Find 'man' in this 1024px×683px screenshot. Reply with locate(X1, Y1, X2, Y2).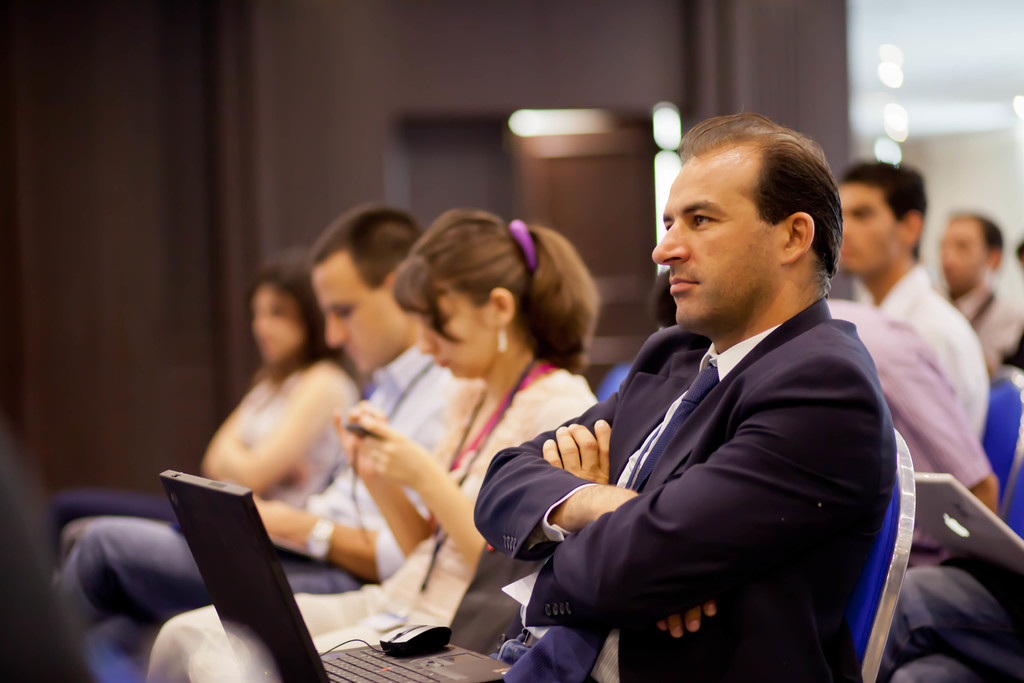
locate(58, 200, 474, 638).
